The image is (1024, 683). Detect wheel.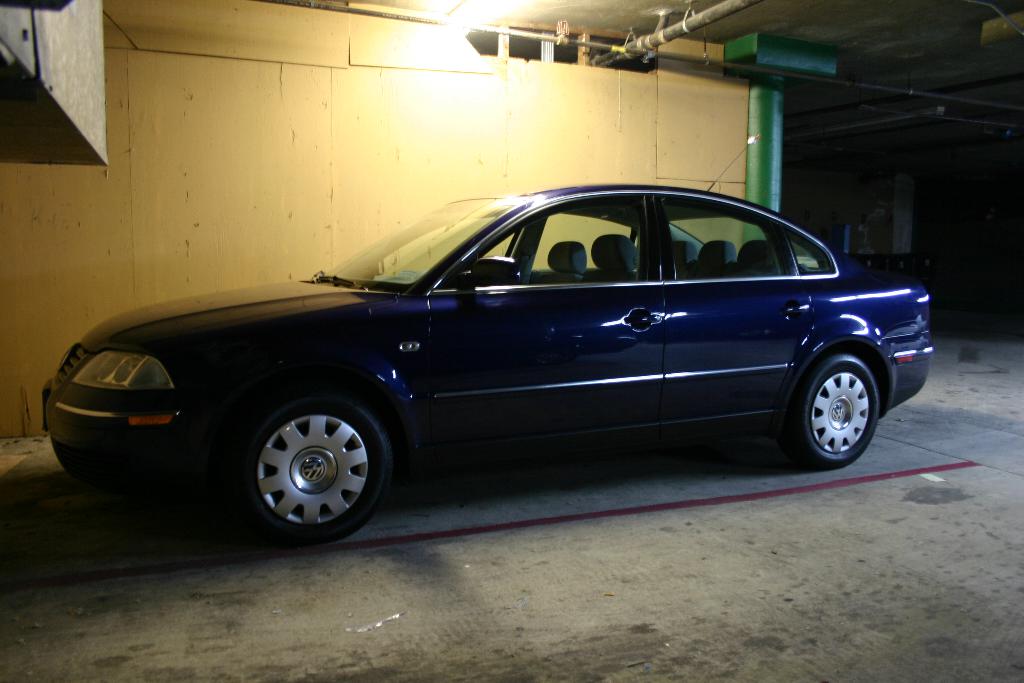
Detection: left=225, top=393, right=390, bottom=534.
